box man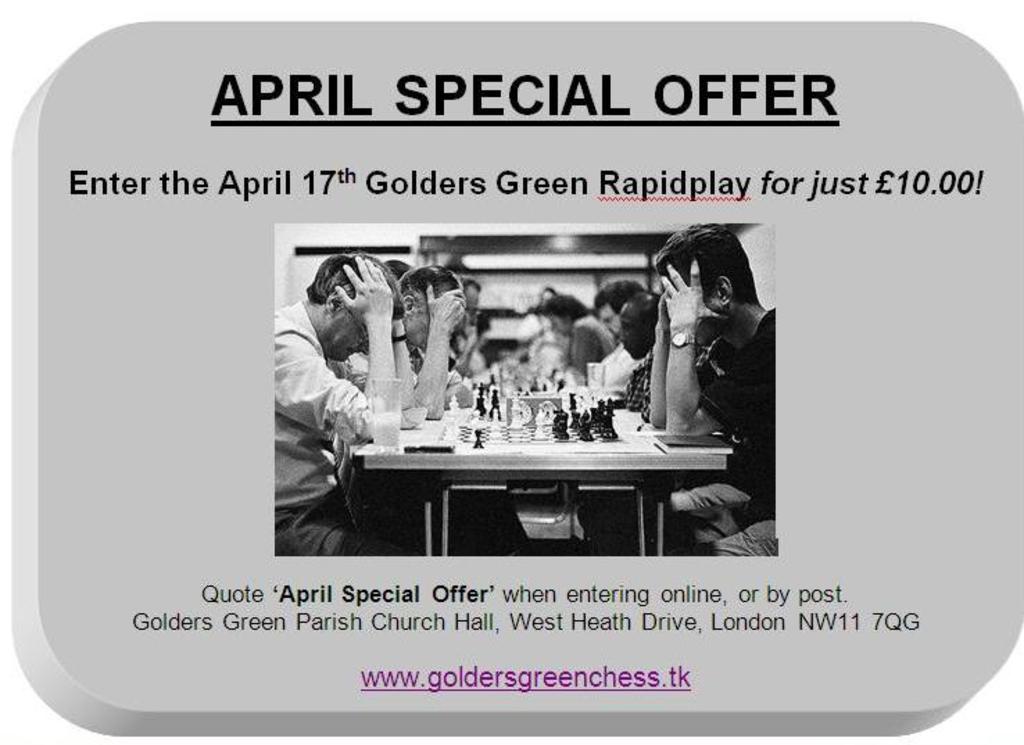
box=[649, 228, 788, 555]
